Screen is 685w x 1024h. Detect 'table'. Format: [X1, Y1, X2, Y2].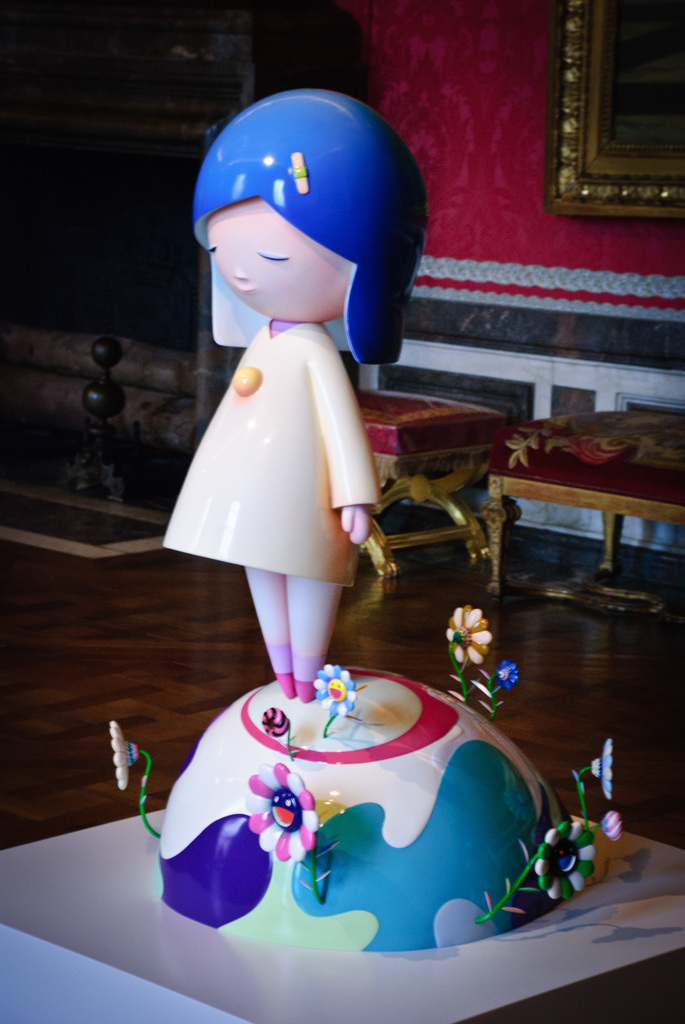
[498, 406, 676, 610].
